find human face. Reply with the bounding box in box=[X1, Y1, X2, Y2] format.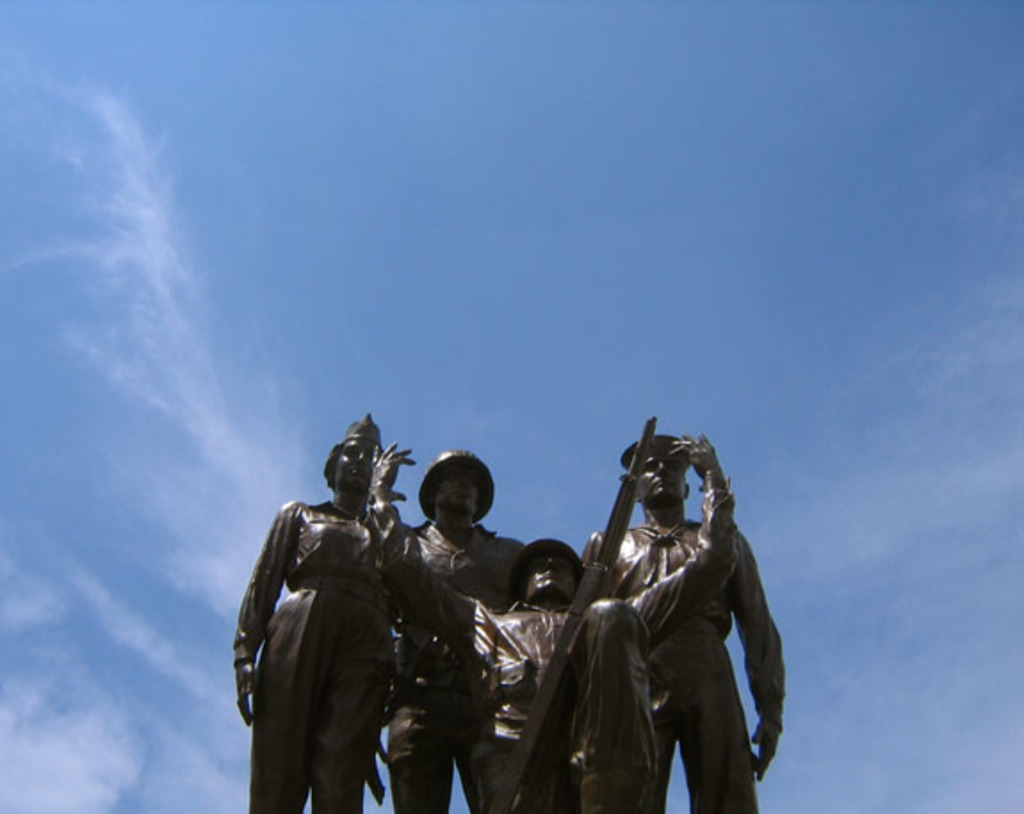
box=[436, 463, 481, 515].
